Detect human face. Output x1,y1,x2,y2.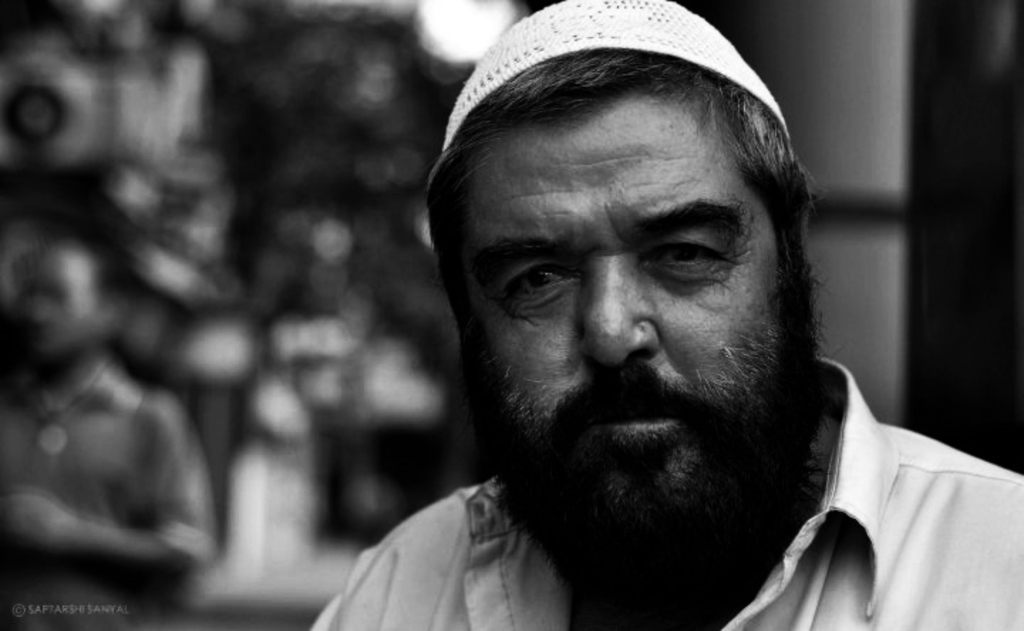
18,239,87,355.
